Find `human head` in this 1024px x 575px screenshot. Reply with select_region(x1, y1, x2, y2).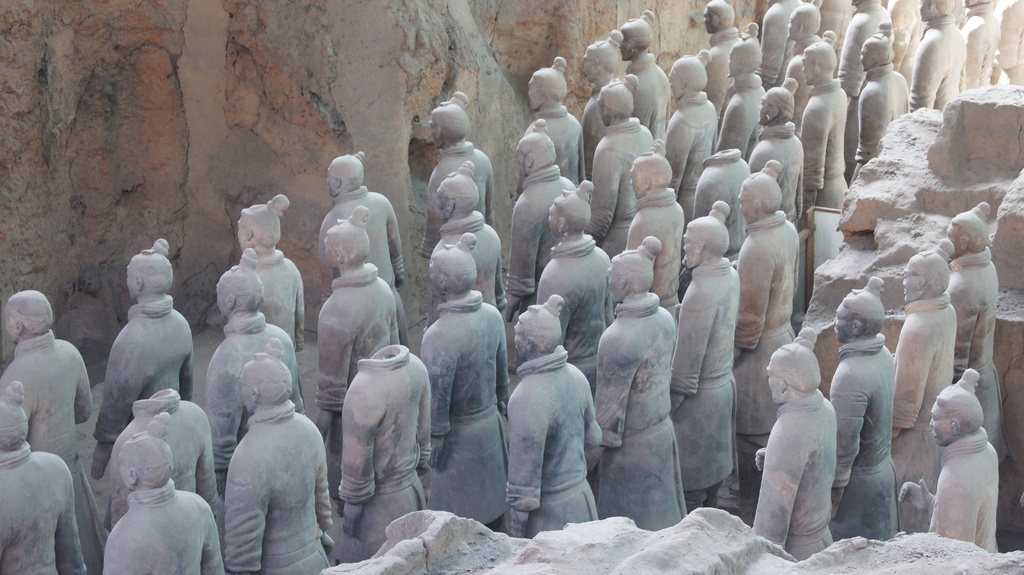
select_region(0, 400, 32, 453).
